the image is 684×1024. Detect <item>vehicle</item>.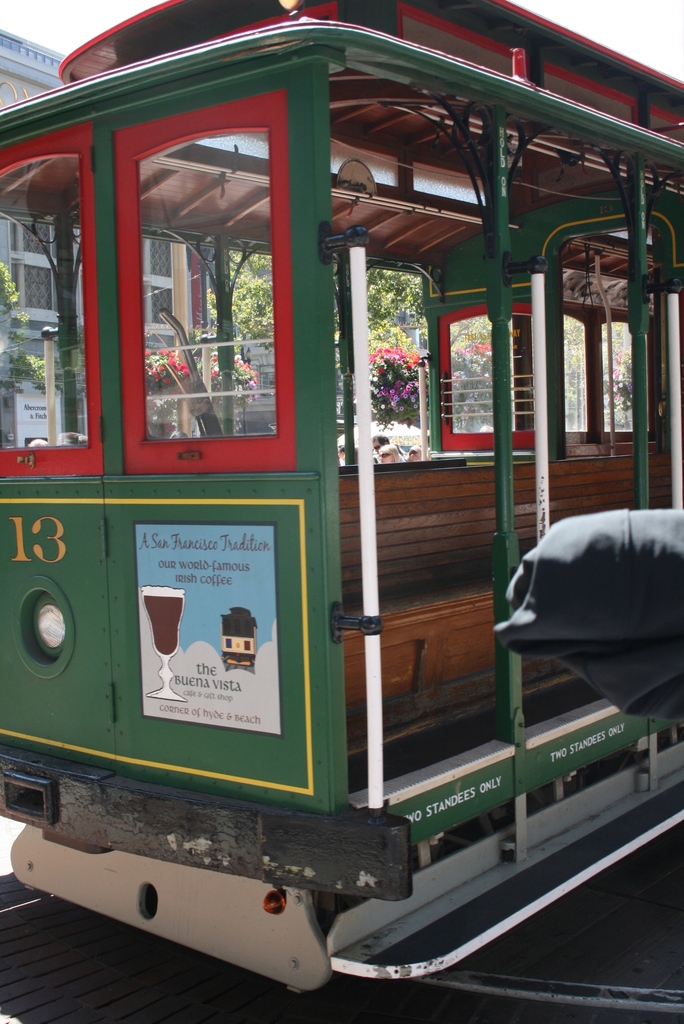
Detection: x1=0 y1=0 x2=683 y2=1004.
